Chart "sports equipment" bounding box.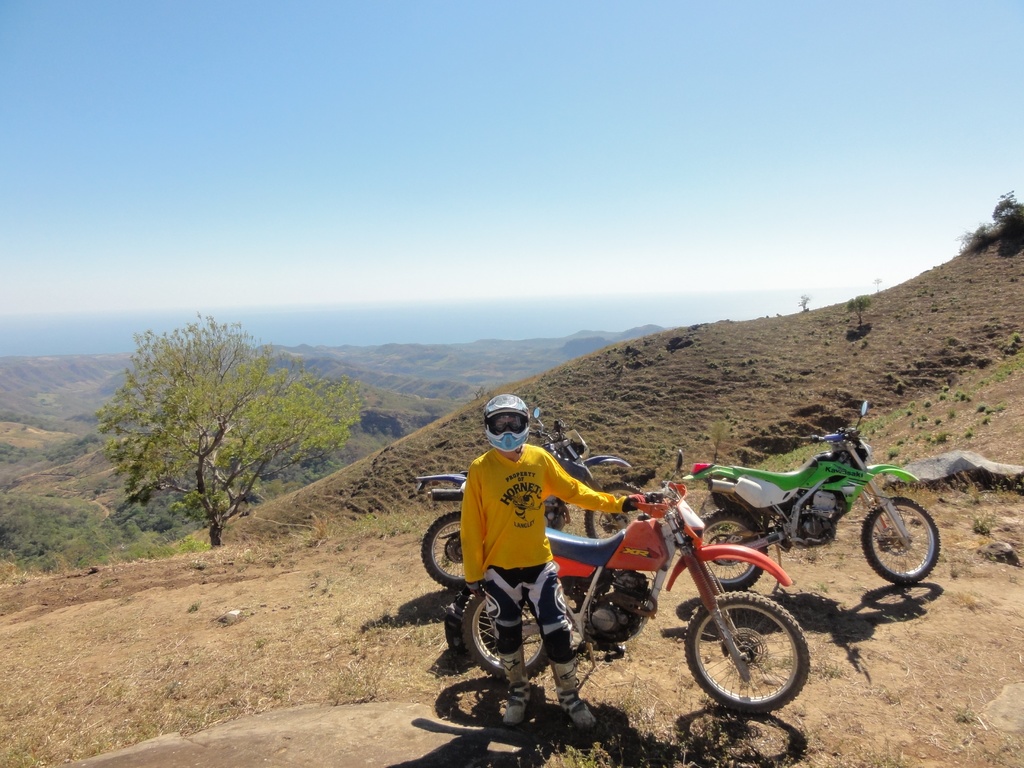
Charted: crop(477, 391, 534, 455).
